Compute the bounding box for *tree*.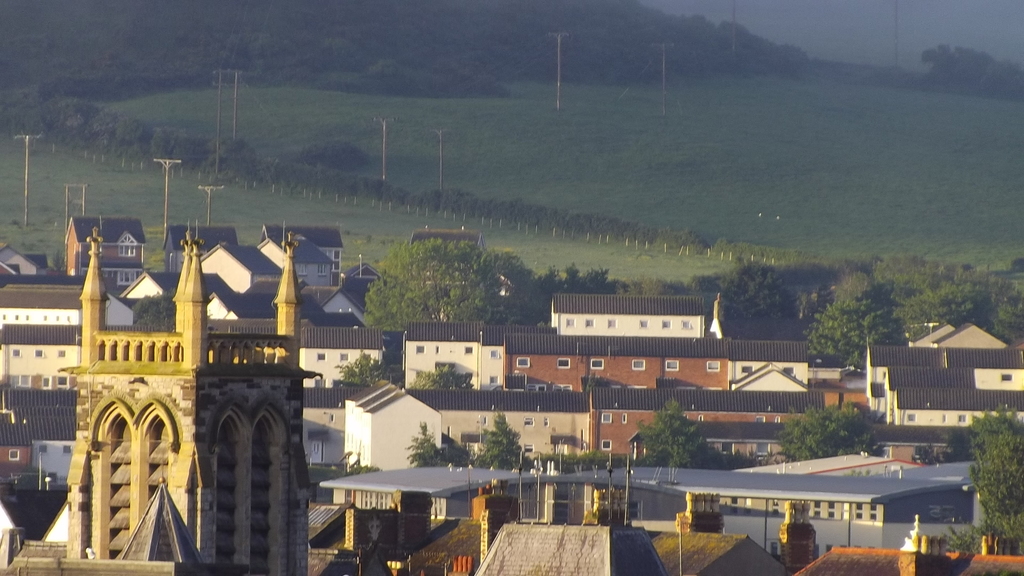
408/422/458/474.
